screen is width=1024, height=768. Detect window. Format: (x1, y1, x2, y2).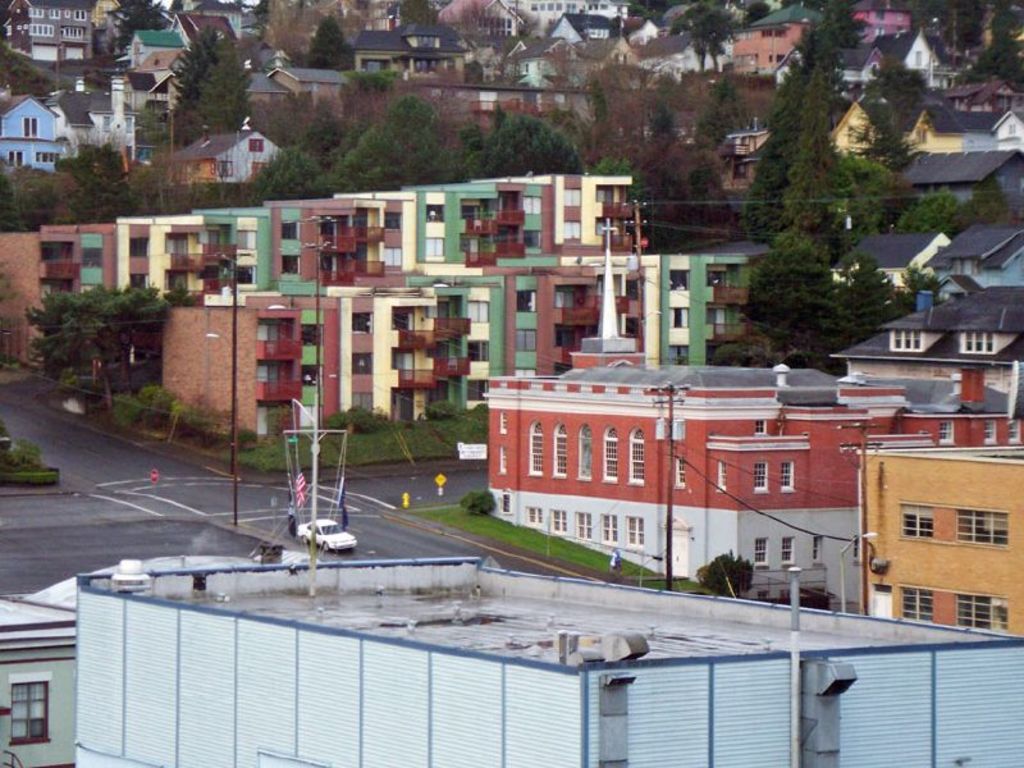
(814, 536, 826, 568).
